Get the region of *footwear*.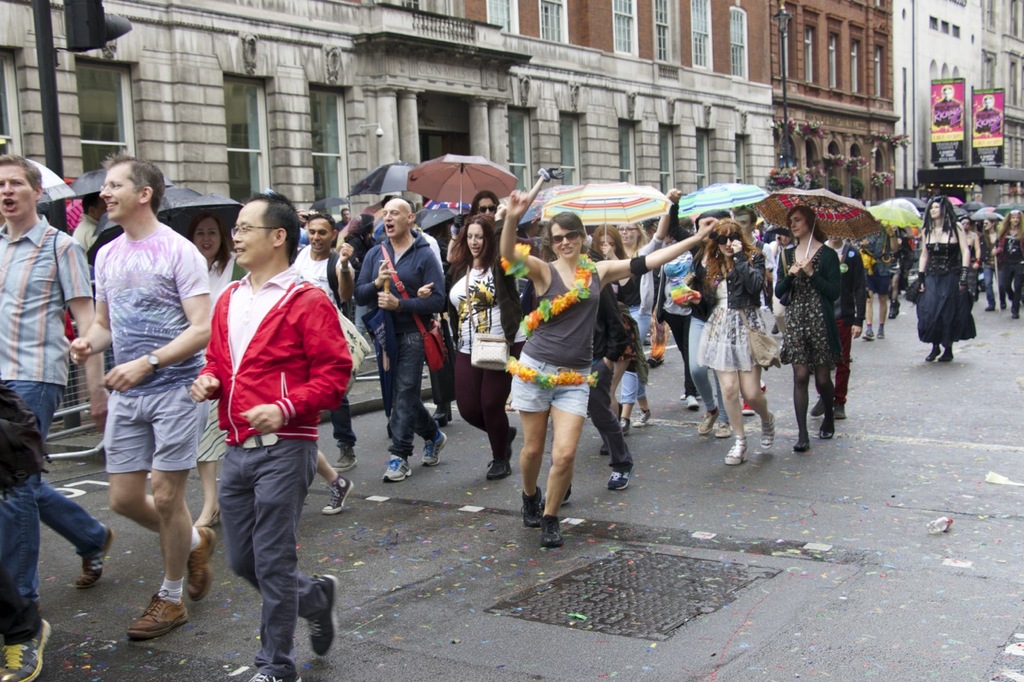
bbox=[614, 411, 629, 436].
